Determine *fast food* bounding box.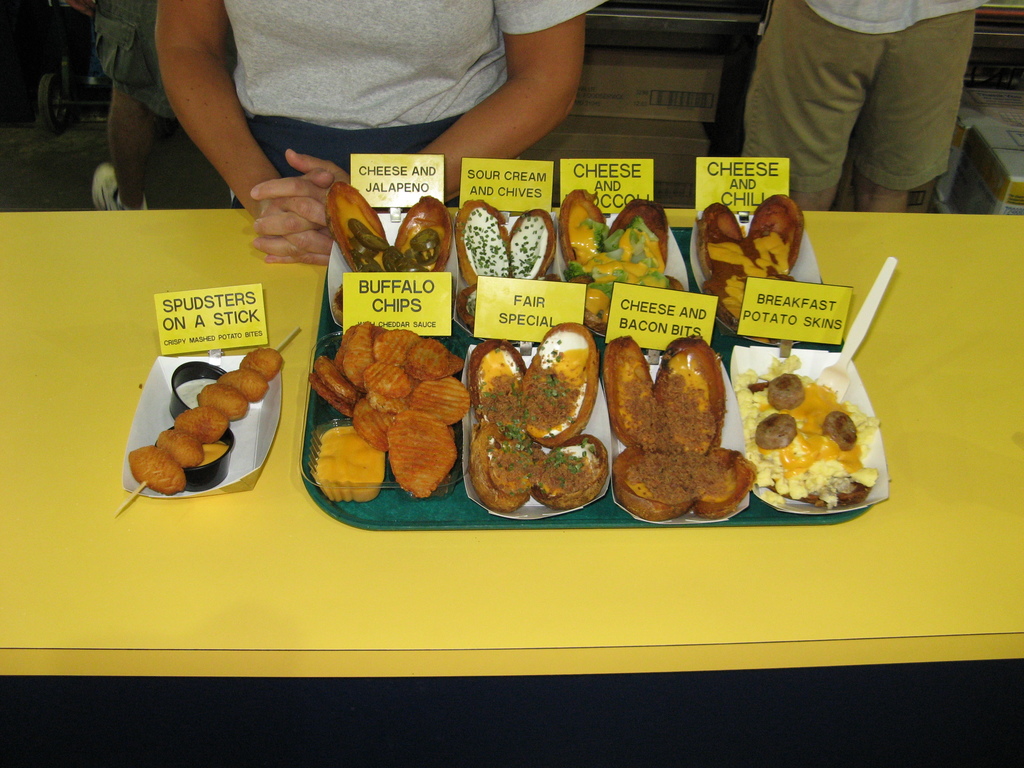
Determined: x1=193, y1=380, x2=246, y2=421.
